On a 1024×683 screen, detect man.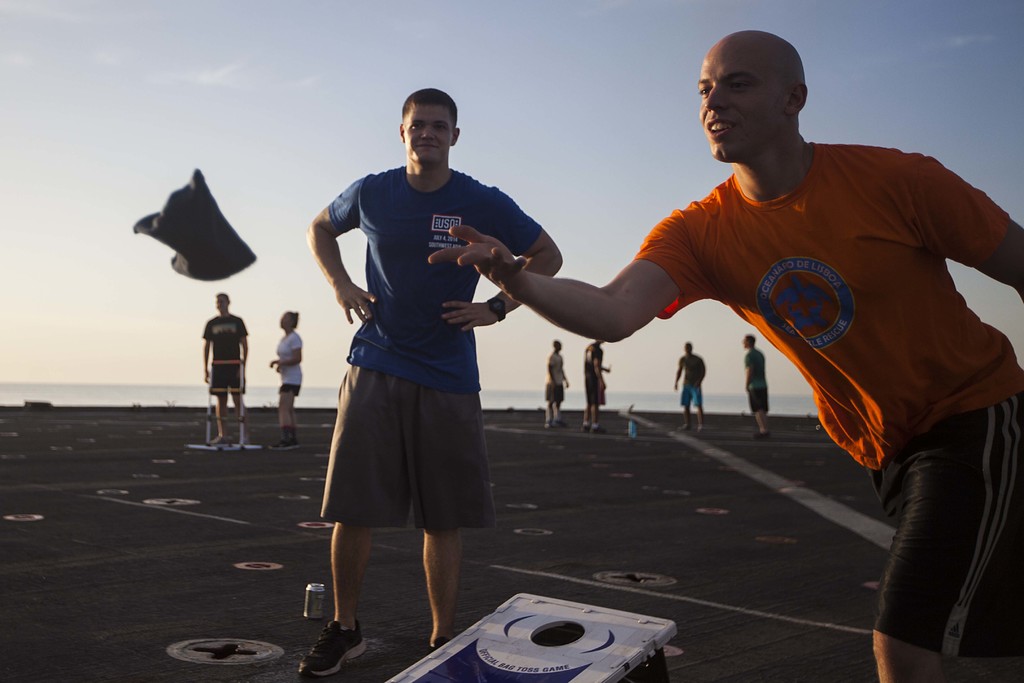
select_region(204, 290, 251, 443).
